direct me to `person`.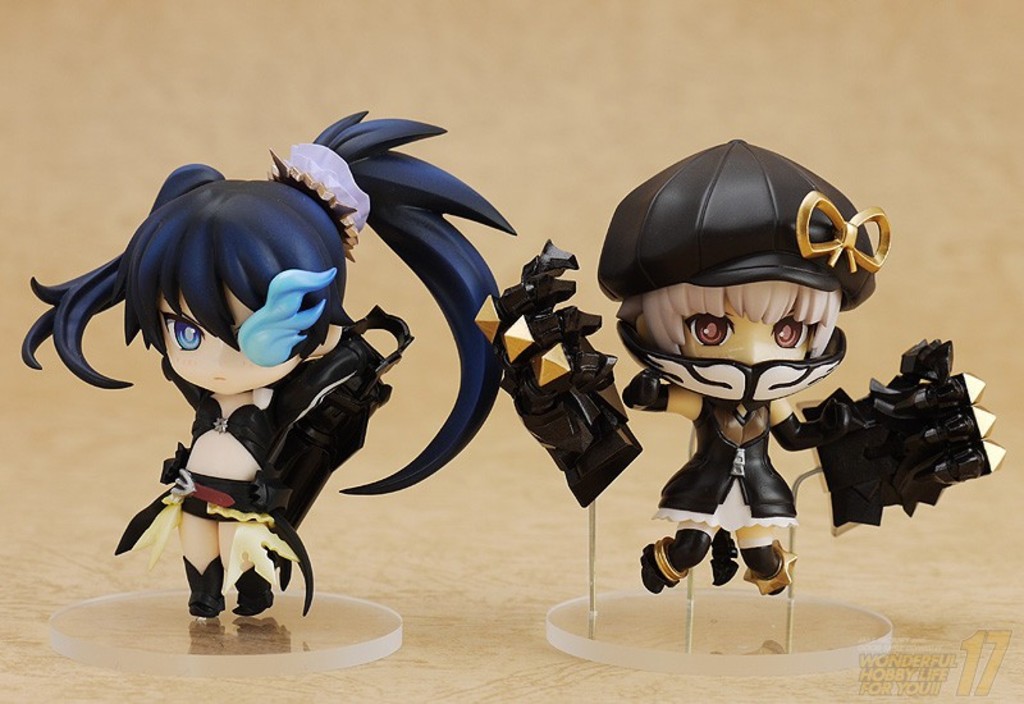
Direction: rect(588, 137, 946, 600).
